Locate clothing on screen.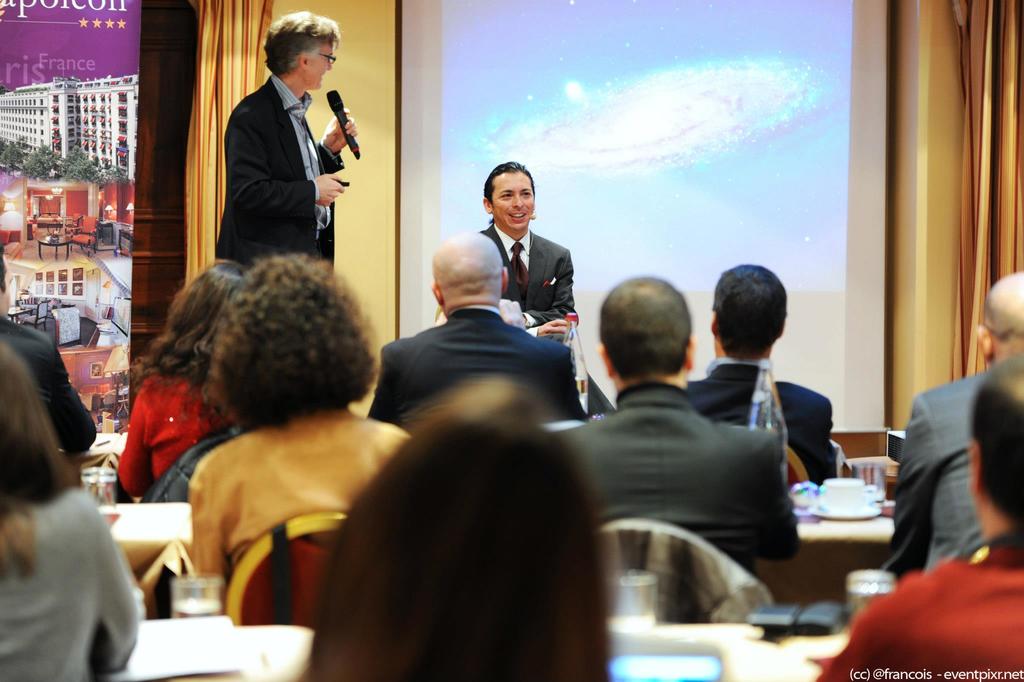
On screen at [left=545, top=383, right=781, bottom=604].
